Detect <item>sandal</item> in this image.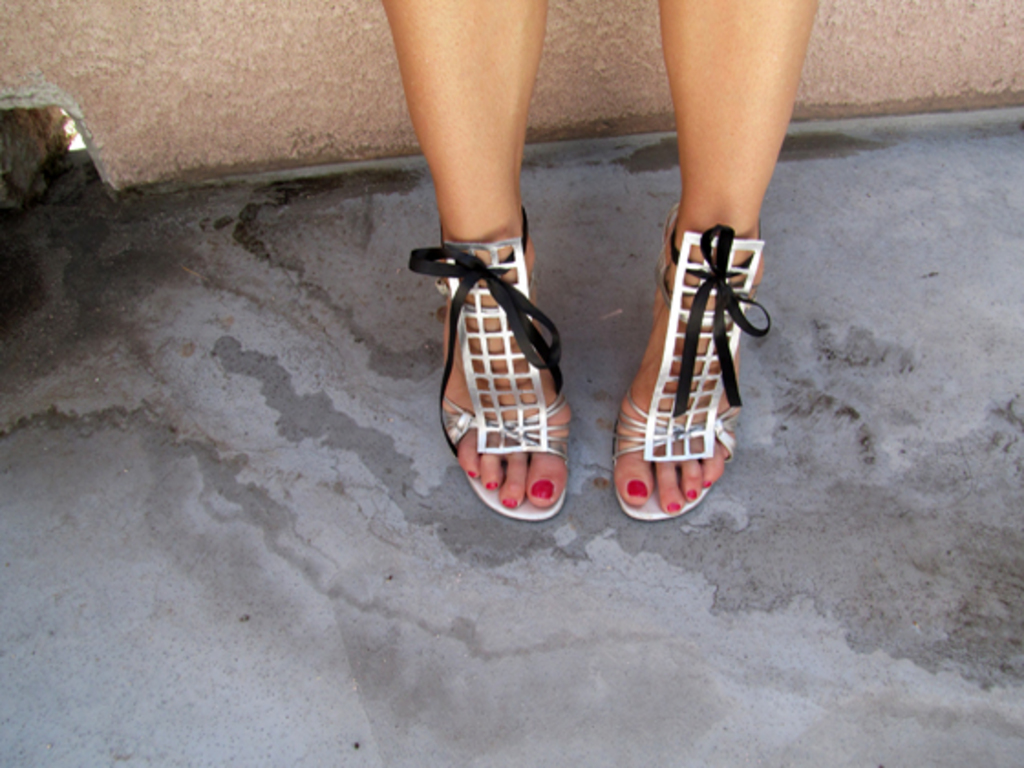
Detection: box(410, 181, 589, 534).
